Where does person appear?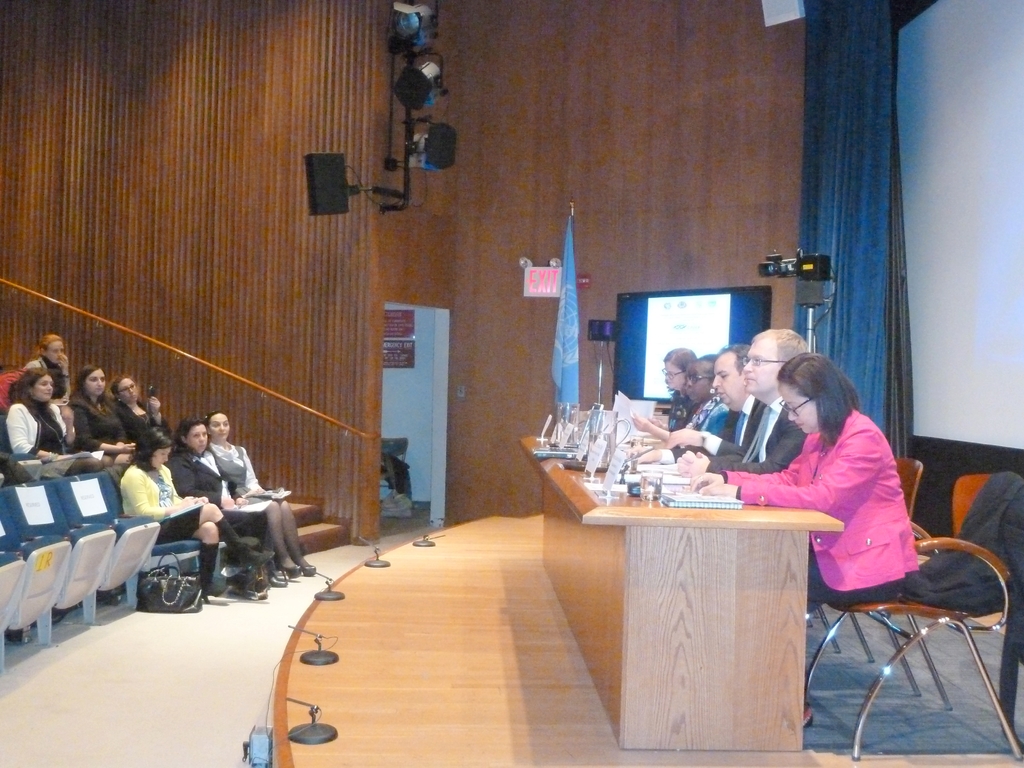
Appears at {"left": 683, "top": 352, "right": 729, "bottom": 438}.
